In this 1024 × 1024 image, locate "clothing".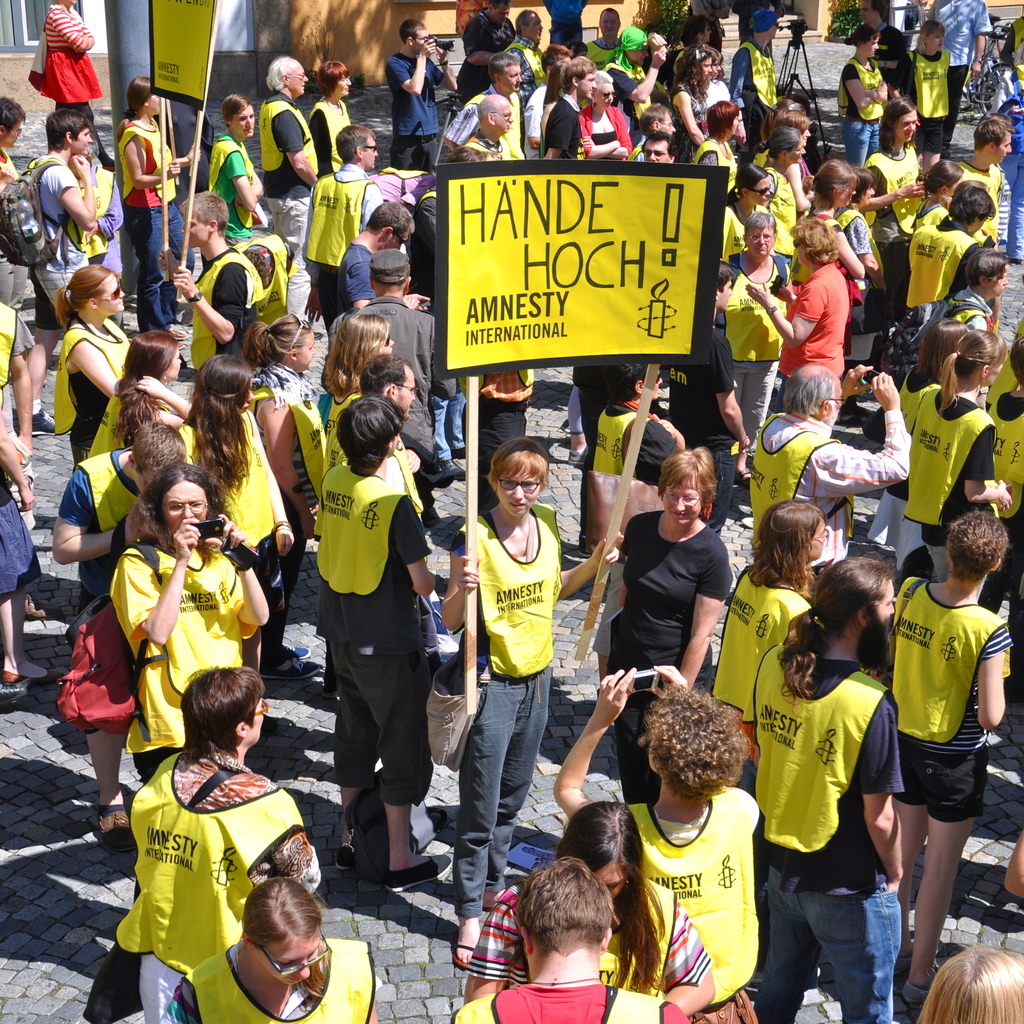
Bounding box: 391/49/435/187.
